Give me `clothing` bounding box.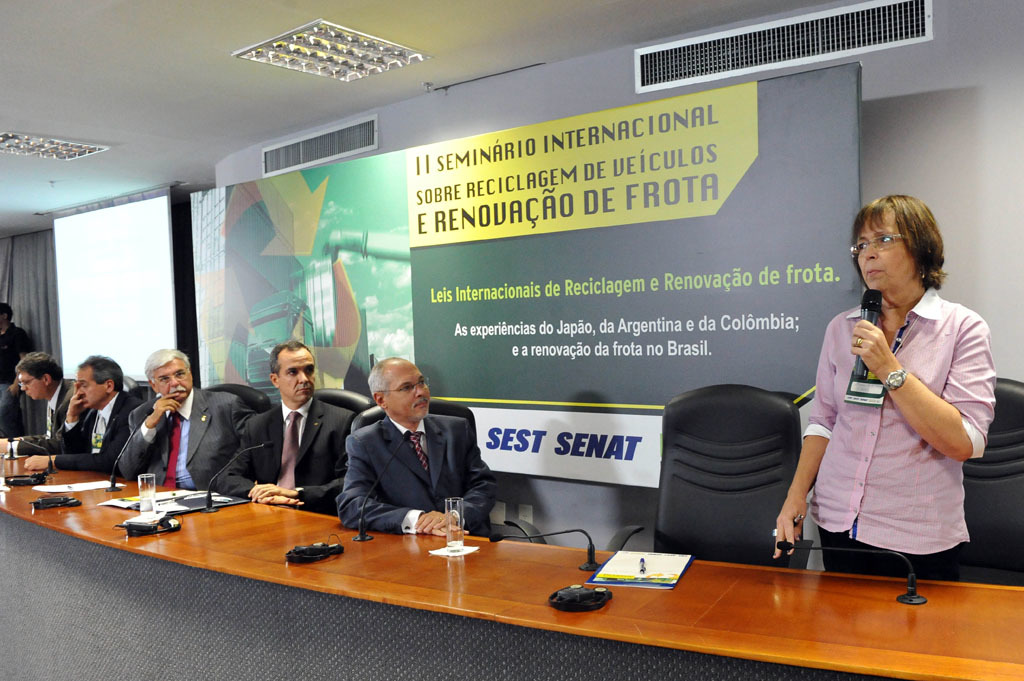
select_region(216, 391, 360, 512).
